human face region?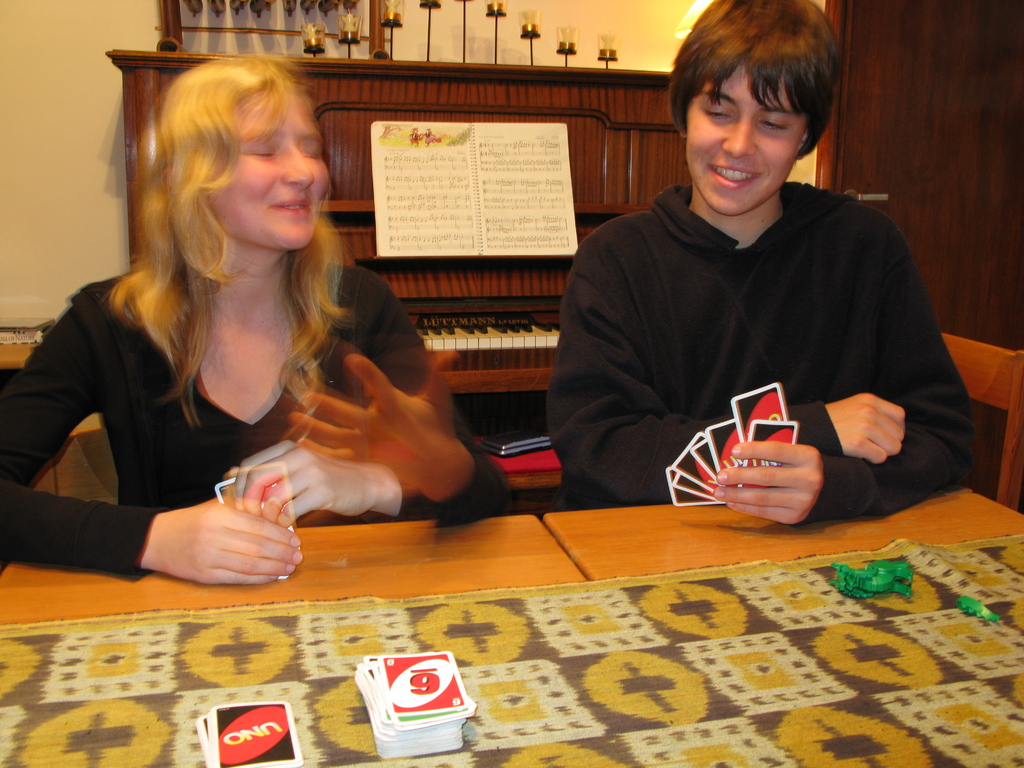
{"x1": 691, "y1": 68, "x2": 806, "y2": 218}
